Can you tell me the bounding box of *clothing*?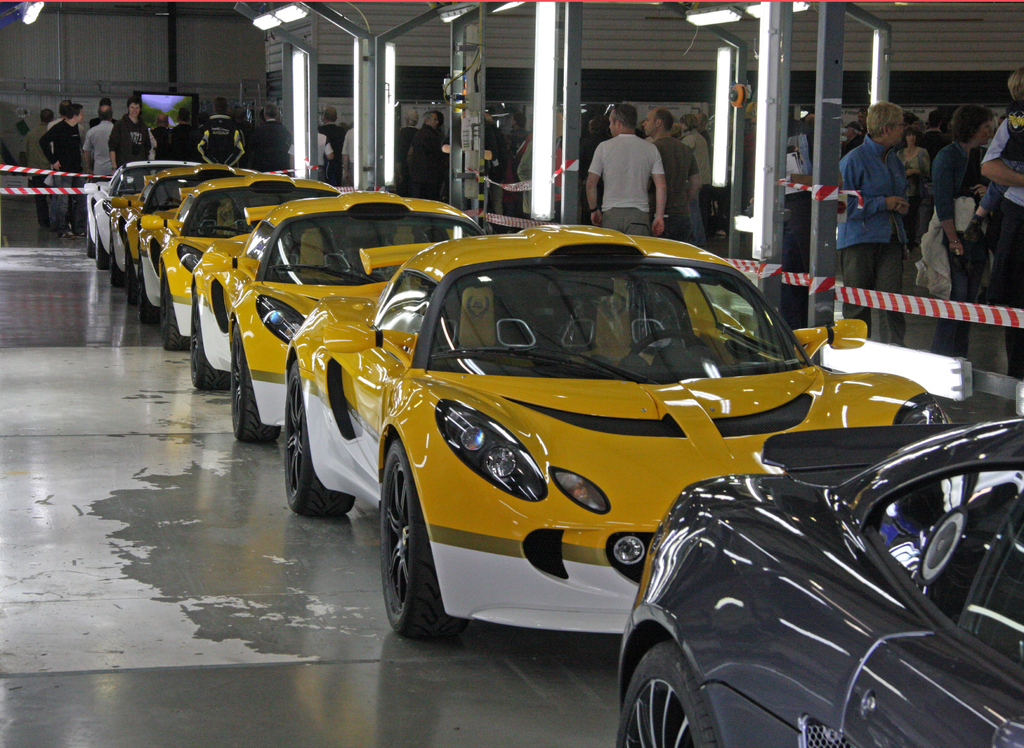
<region>88, 120, 120, 177</region>.
